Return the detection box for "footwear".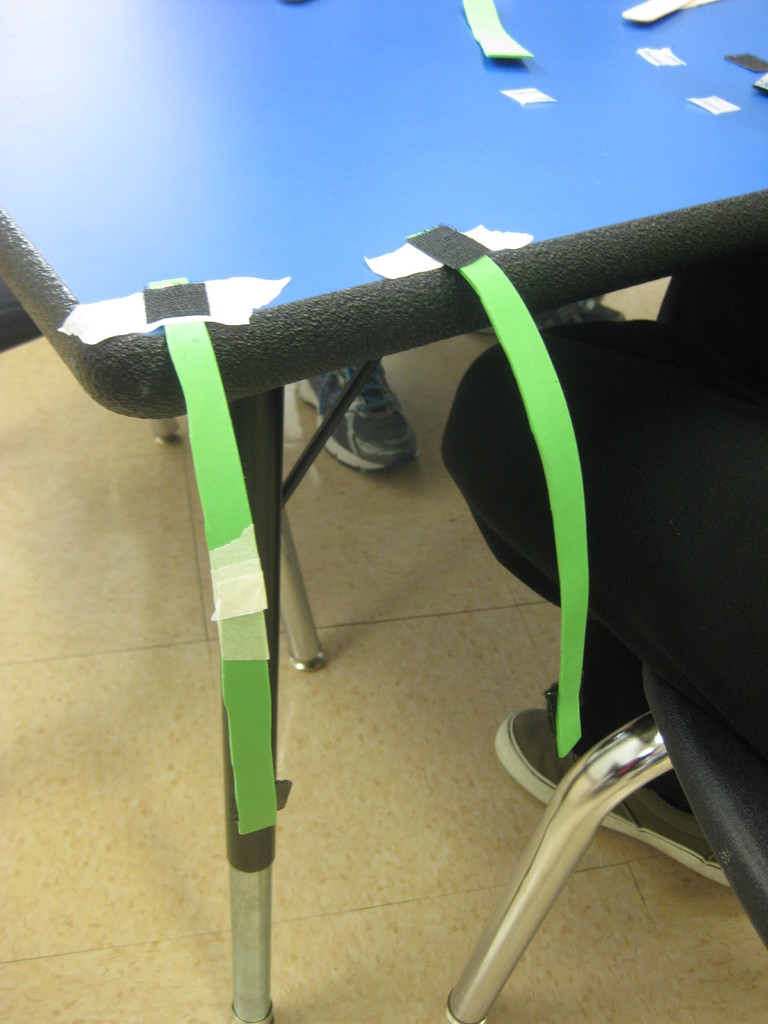
[x1=298, y1=361, x2=417, y2=473].
